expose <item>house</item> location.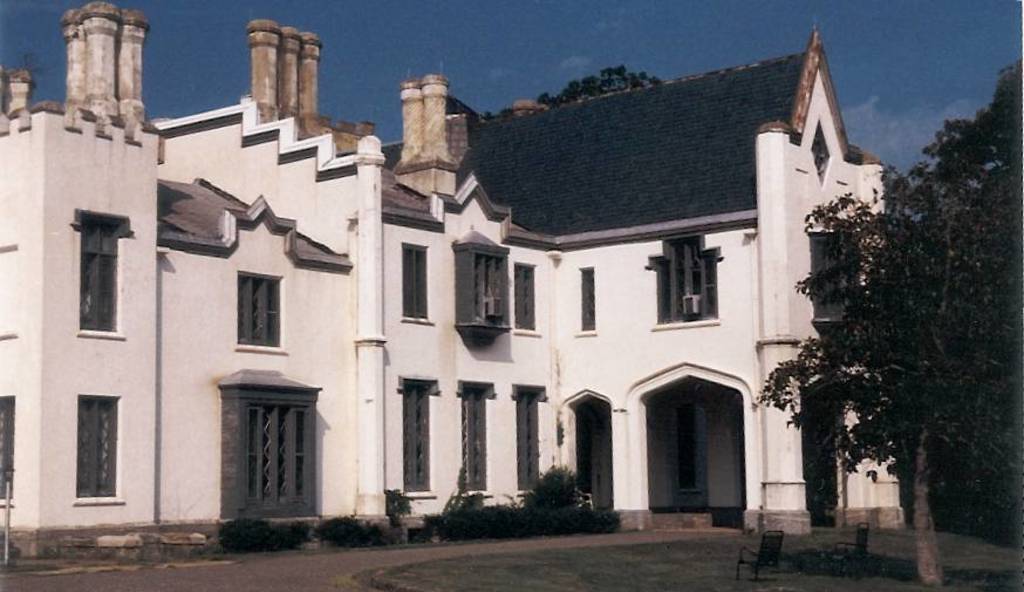
Exposed at (left=37, top=30, right=937, bottom=547).
